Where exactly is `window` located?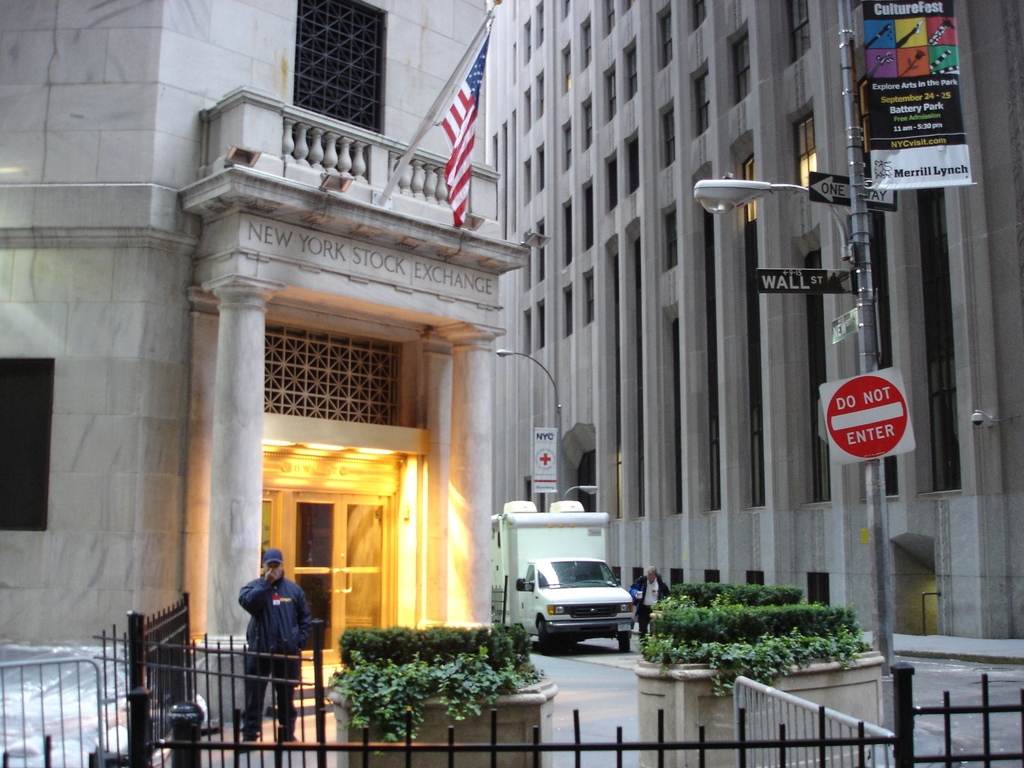
Its bounding box is crop(725, 19, 755, 106).
